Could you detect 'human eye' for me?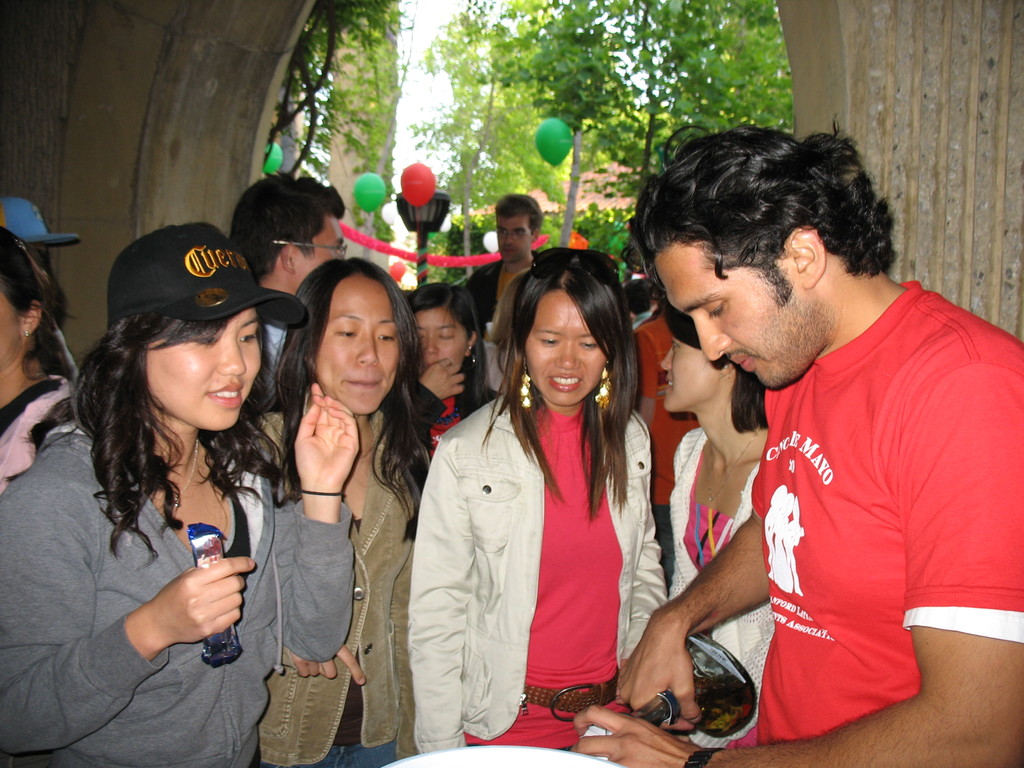
Detection result: BBox(535, 333, 560, 351).
